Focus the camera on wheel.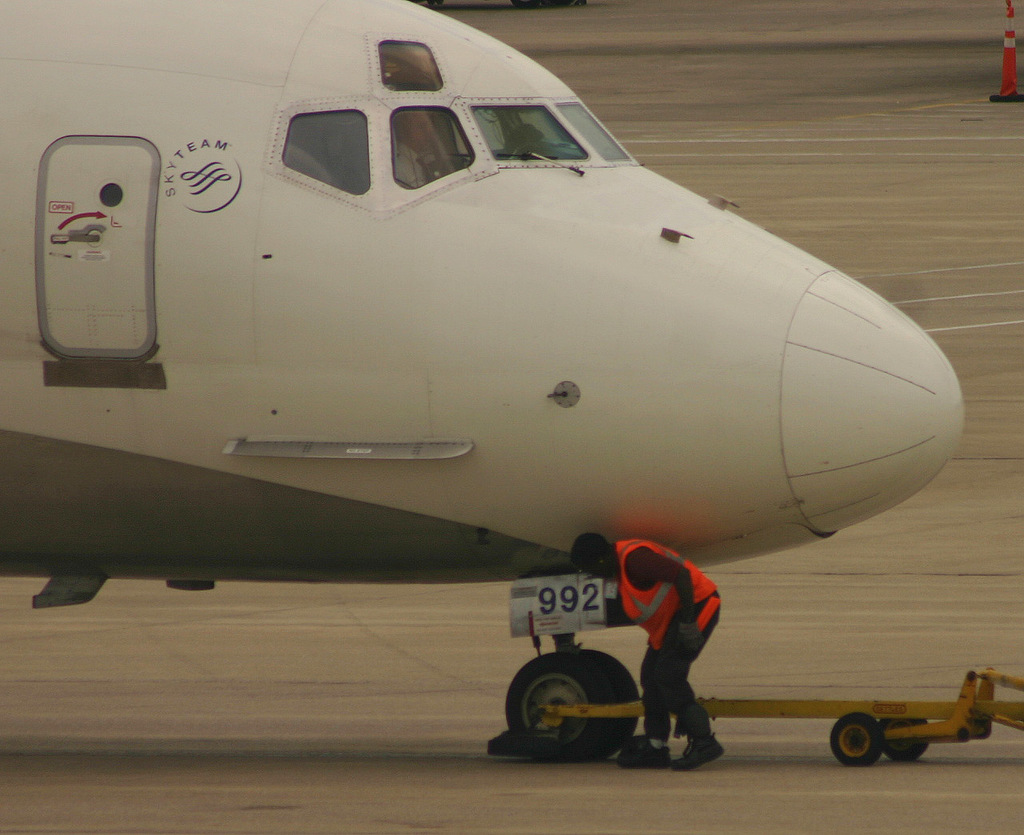
Focus region: 832, 714, 885, 766.
